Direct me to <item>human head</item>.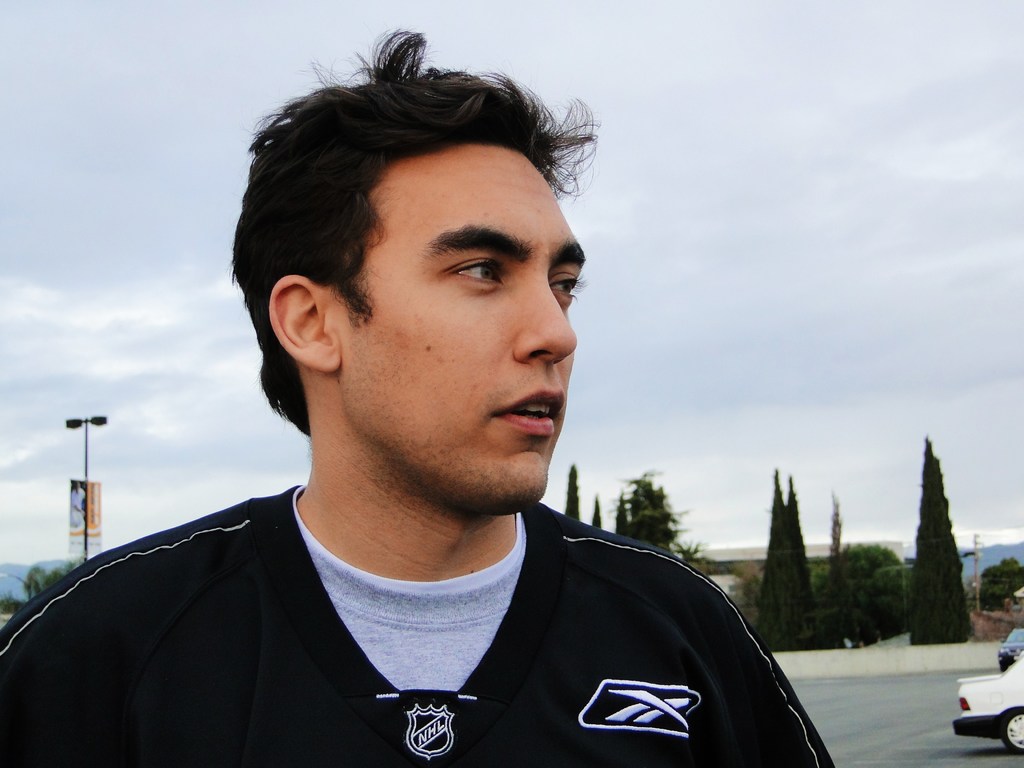
Direction: (265,61,584,471).
